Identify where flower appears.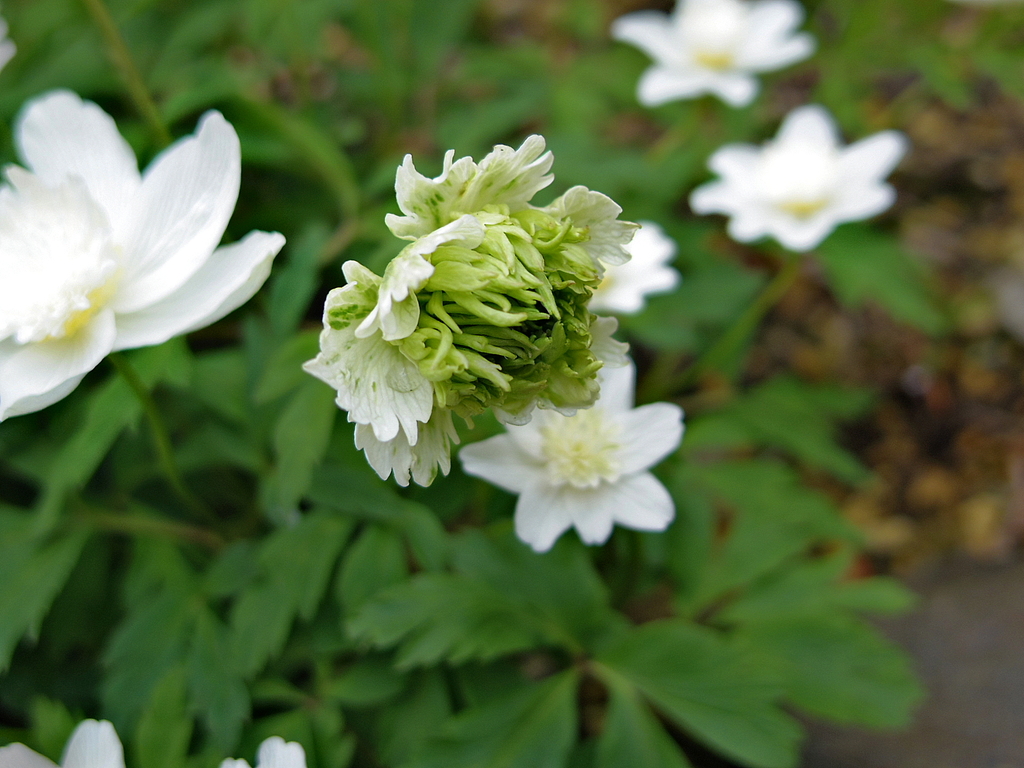
Appears at detection(612, 0, 831, 119).
